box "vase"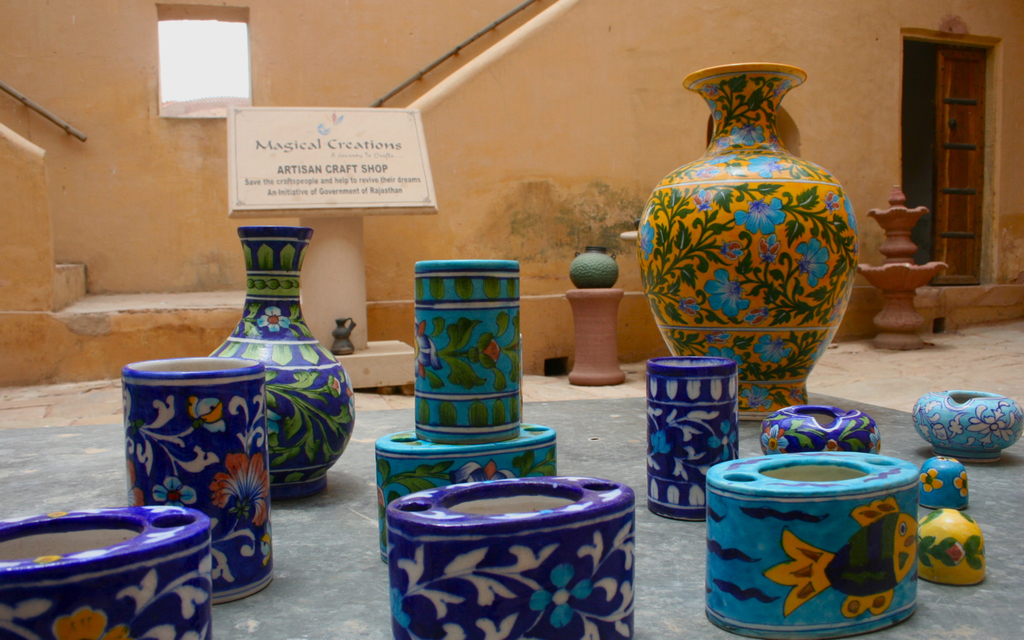
{"left": 209, "top": 226, "right": 356, "bottom": 500}
